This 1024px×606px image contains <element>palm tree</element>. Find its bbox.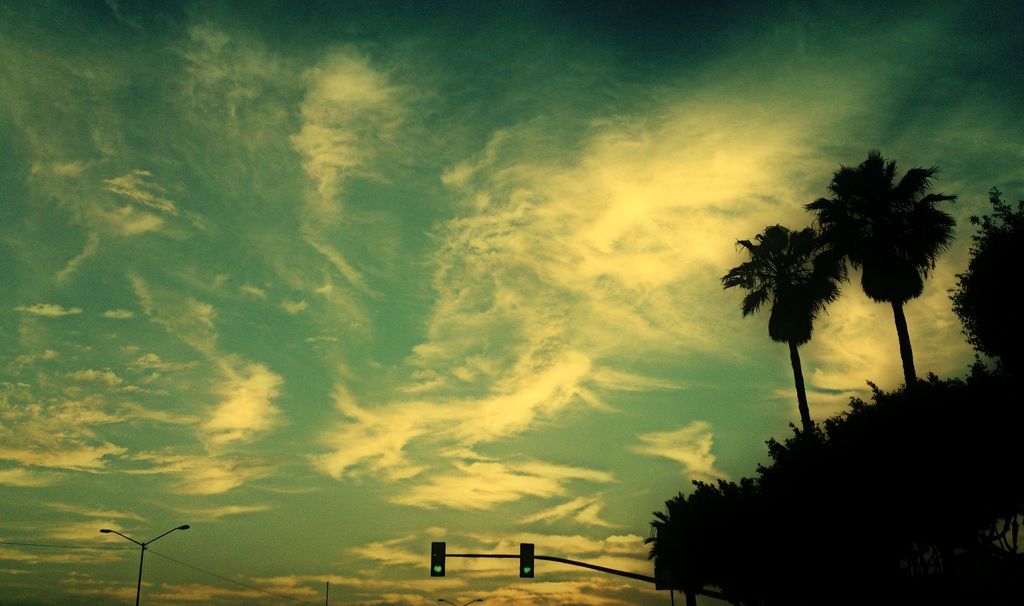
detection(949, 373, 1019, 605).
